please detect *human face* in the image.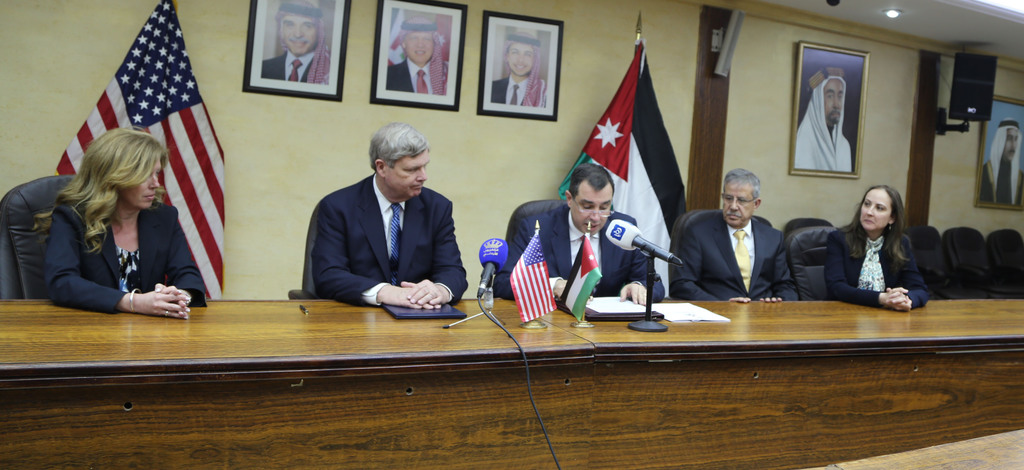
{"left": 385, "top": 151, "right": 429, "bottom": 197}.
